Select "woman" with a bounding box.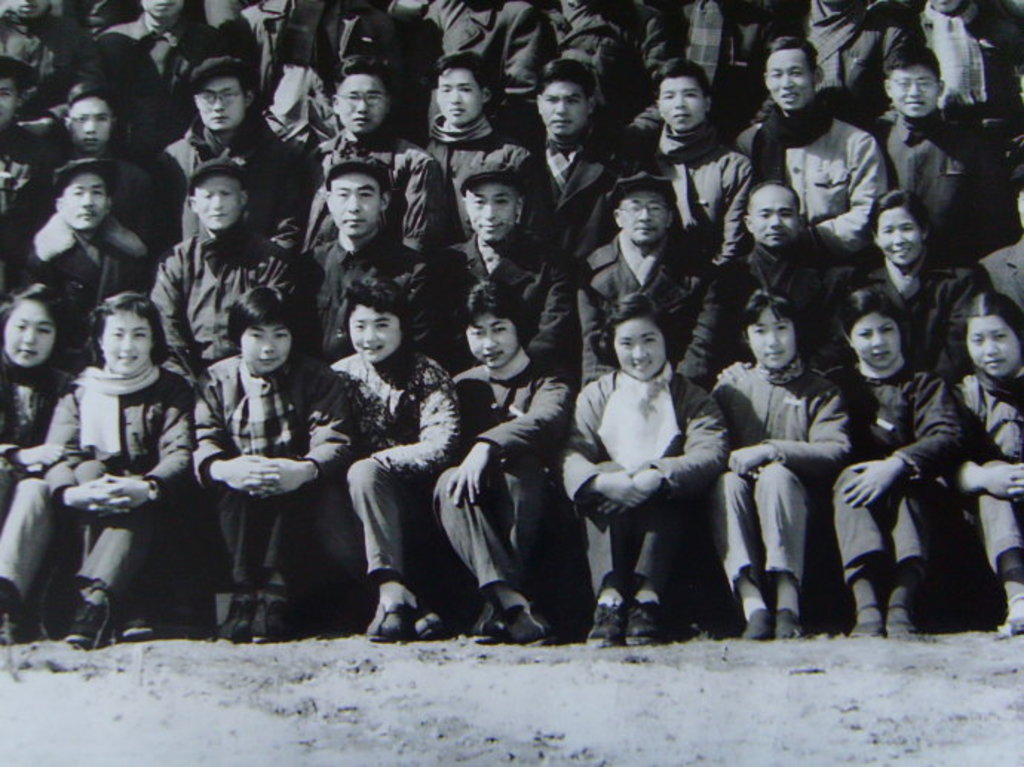
bbox(427, 280, 567, 647).
